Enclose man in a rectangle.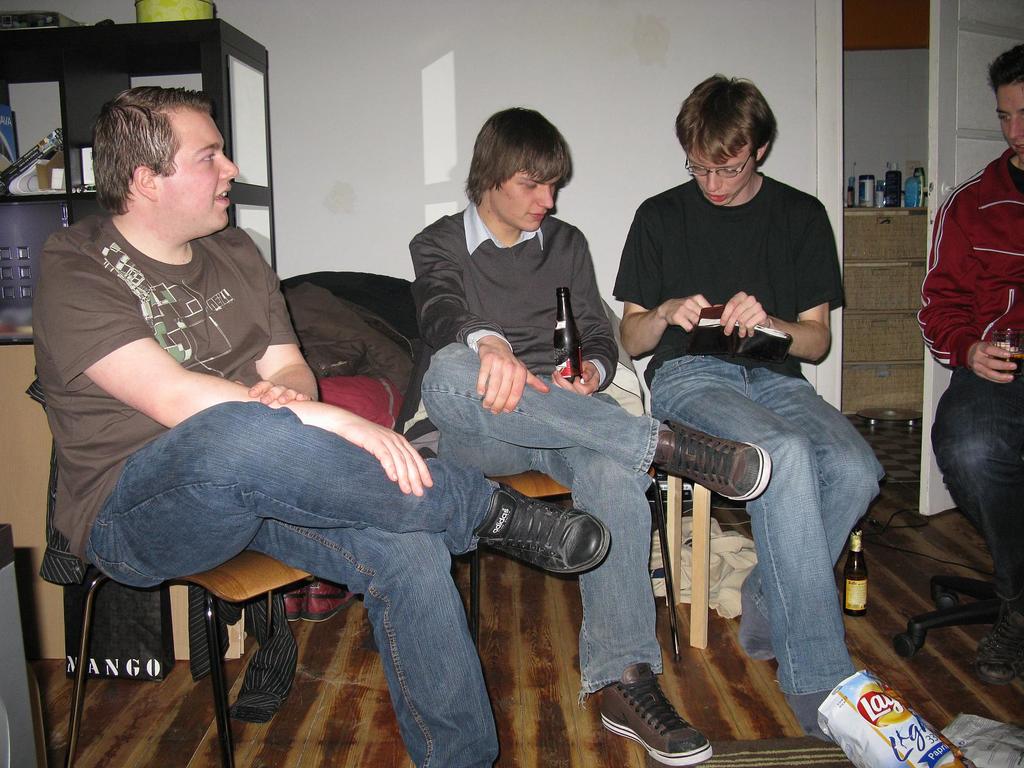
913:44:1023:692.
